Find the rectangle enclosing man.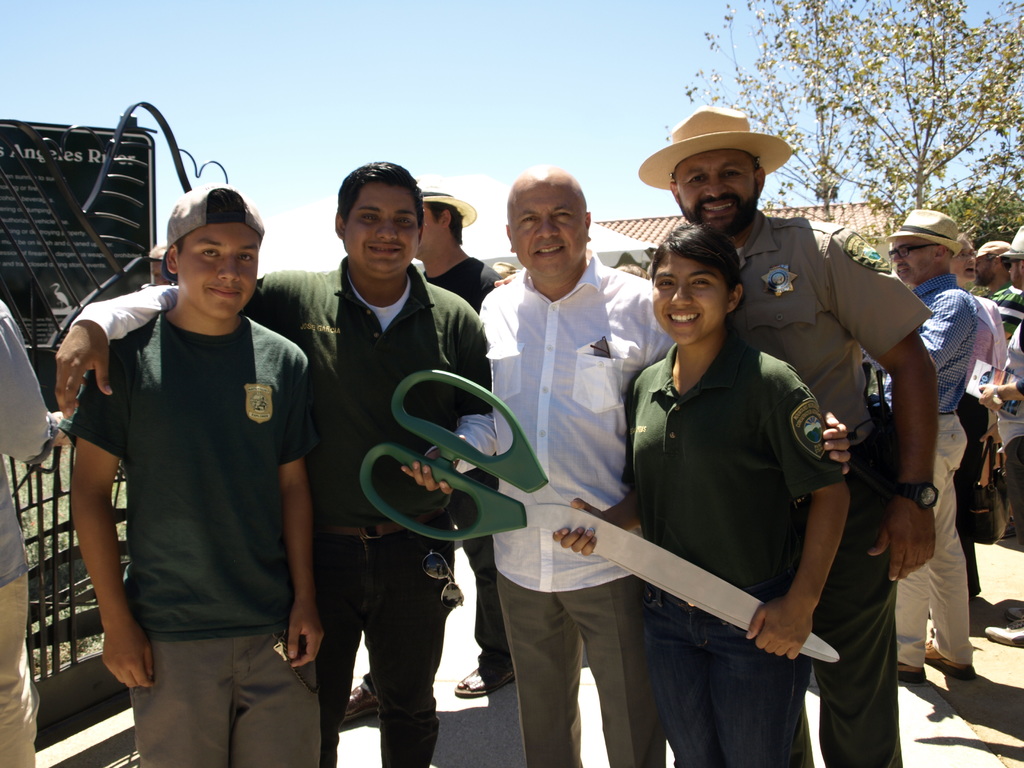
x1=337, y1=172, x2=520, y2=730.
